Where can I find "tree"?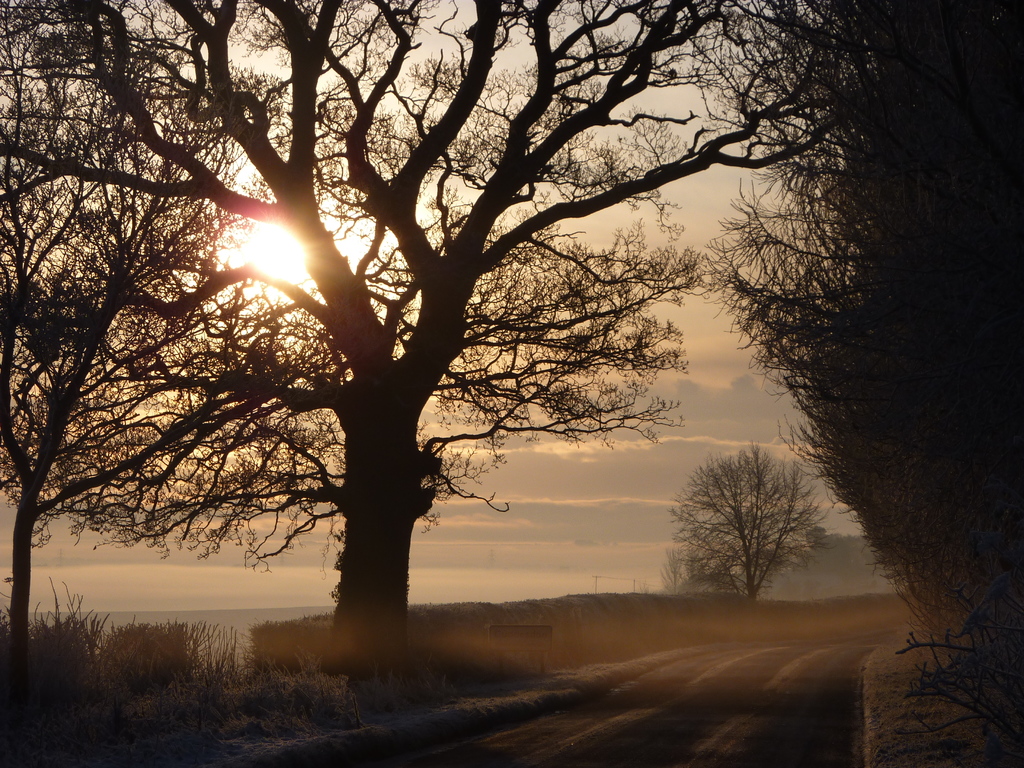
You can find it at locate(675, 436, 839, 615).
